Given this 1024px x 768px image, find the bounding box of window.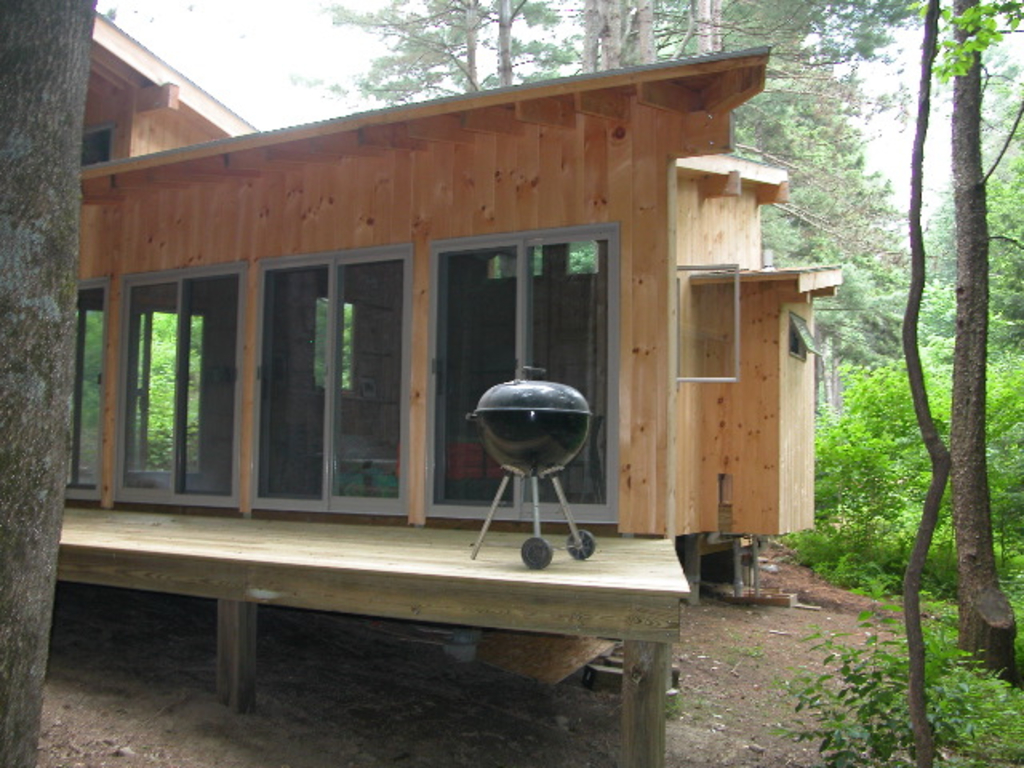
crop(266, 245, 411, 523).
